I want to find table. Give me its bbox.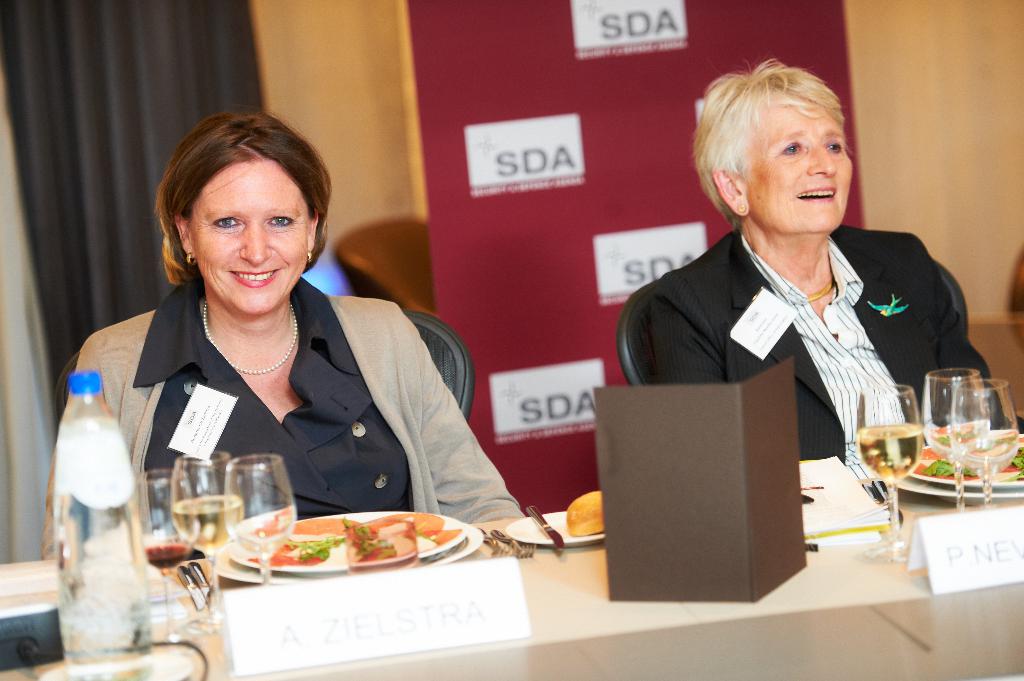
Rect(76, 360, 951, 680).
